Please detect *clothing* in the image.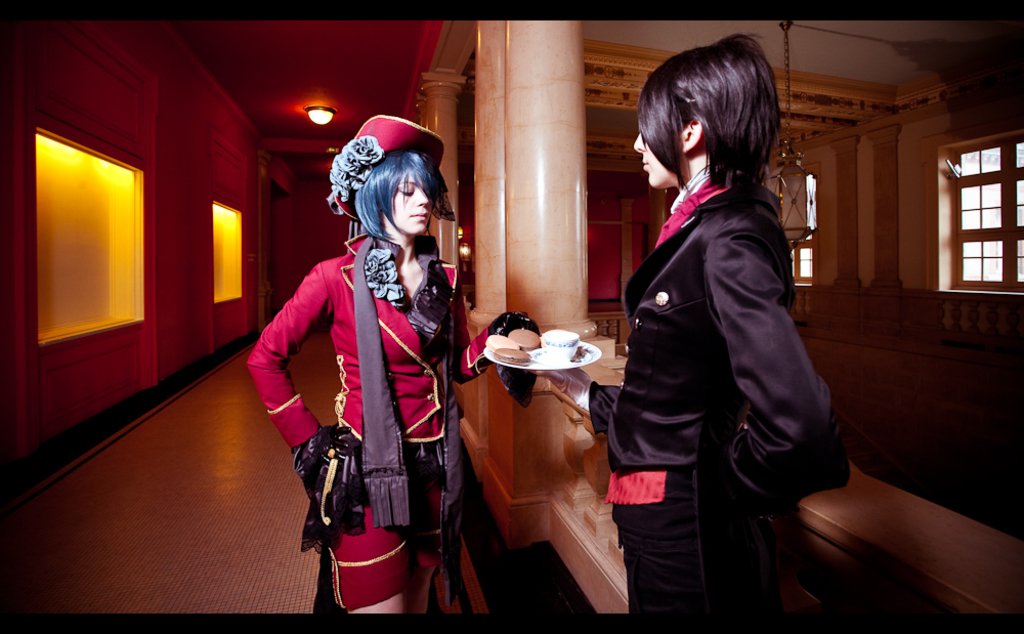
605,100,842,610.
